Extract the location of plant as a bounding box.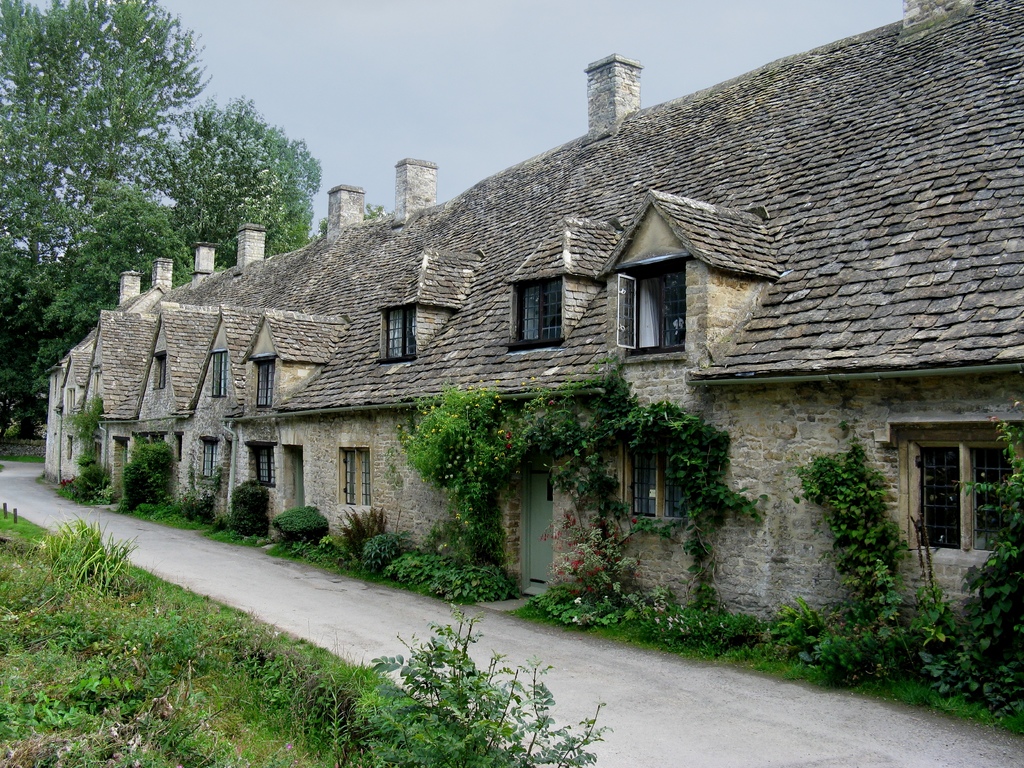
x1=358, y1=527, x2=407, y2=580.
